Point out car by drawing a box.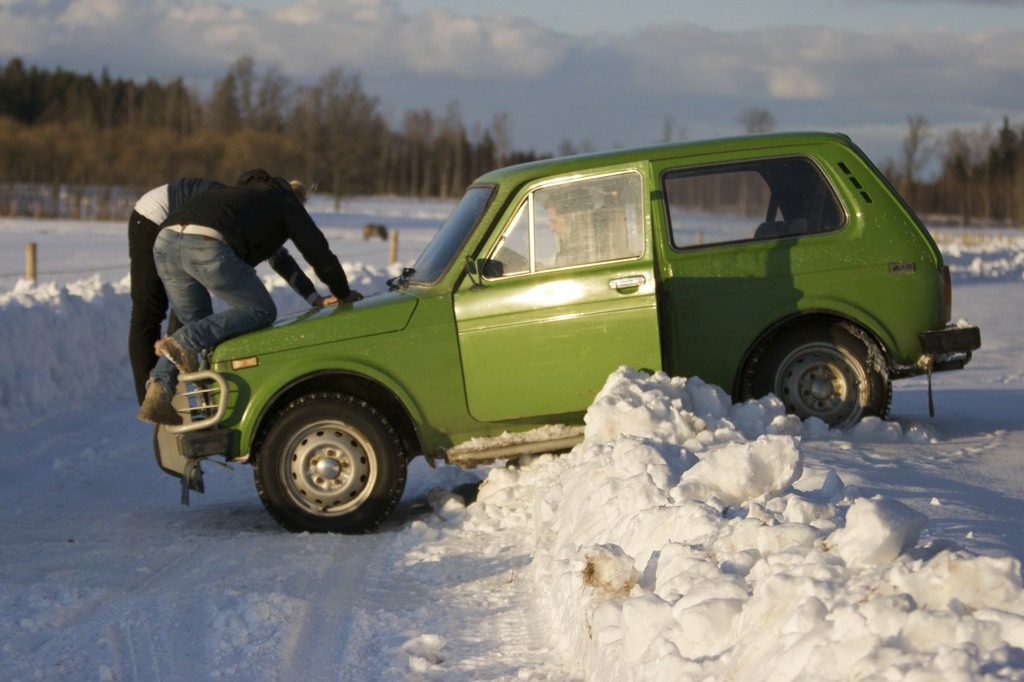
(153, 132, 982, 536).
